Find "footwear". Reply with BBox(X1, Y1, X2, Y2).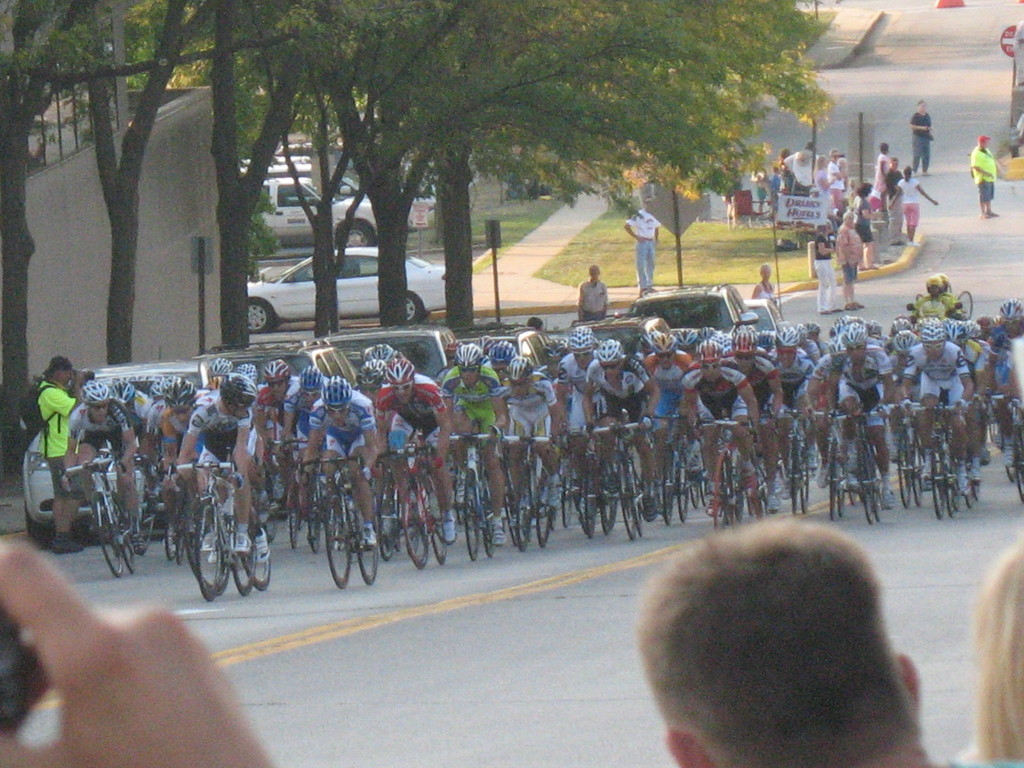
BBox(876, 484, 897, 511).
